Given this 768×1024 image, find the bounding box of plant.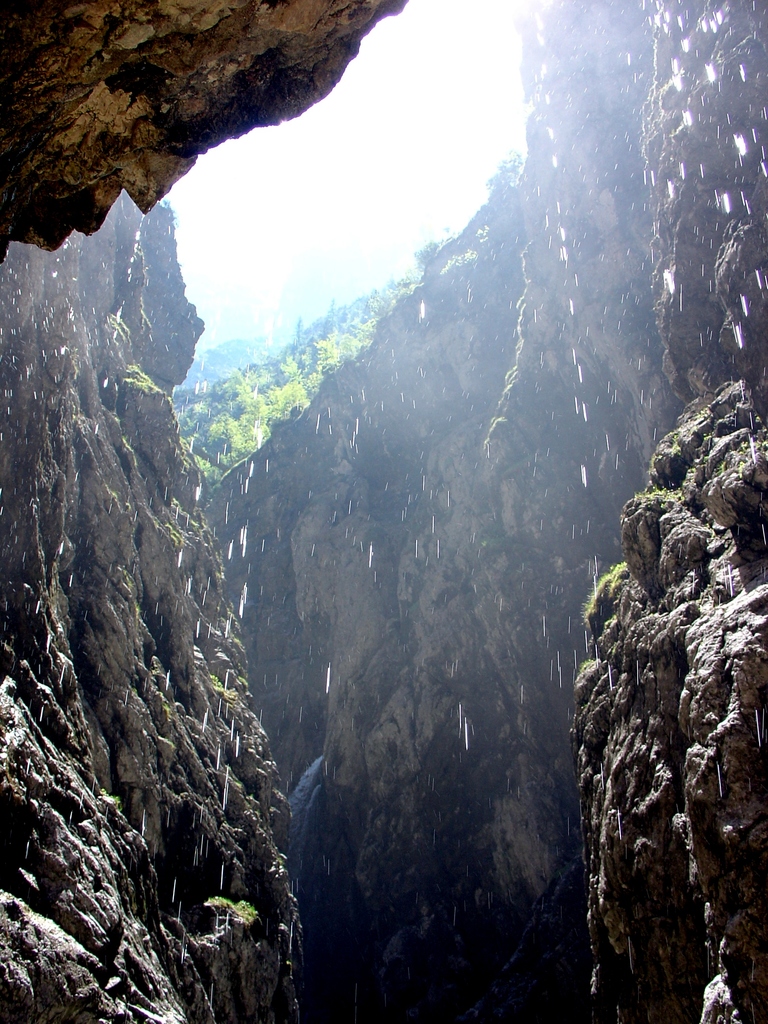
(124,356,163,394).
